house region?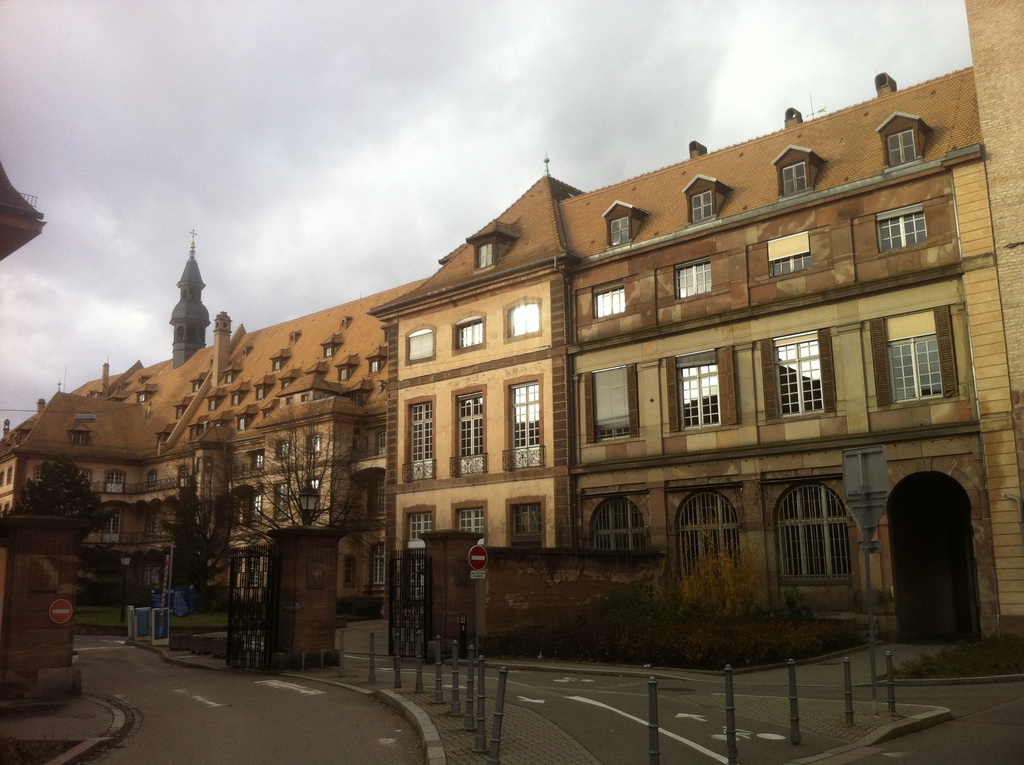
[x1=363, y1=0, x2=1023, y2=635]
